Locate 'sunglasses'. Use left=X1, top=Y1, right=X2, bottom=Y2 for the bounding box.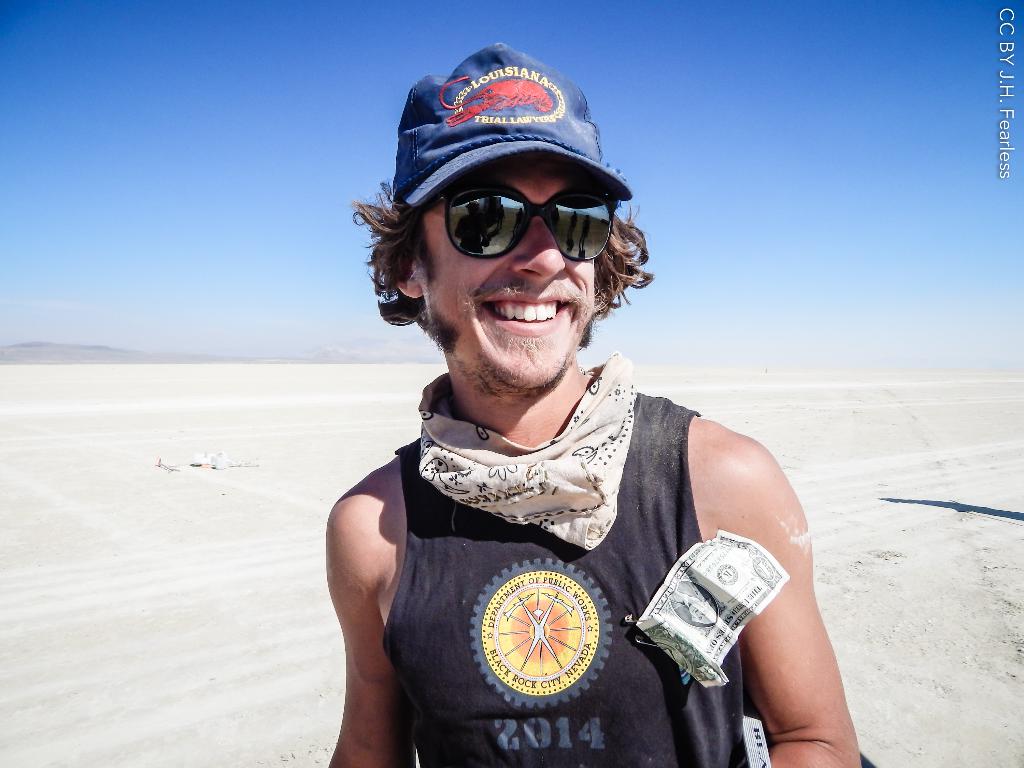
left=443, top=182, right=614, bottom=262.
